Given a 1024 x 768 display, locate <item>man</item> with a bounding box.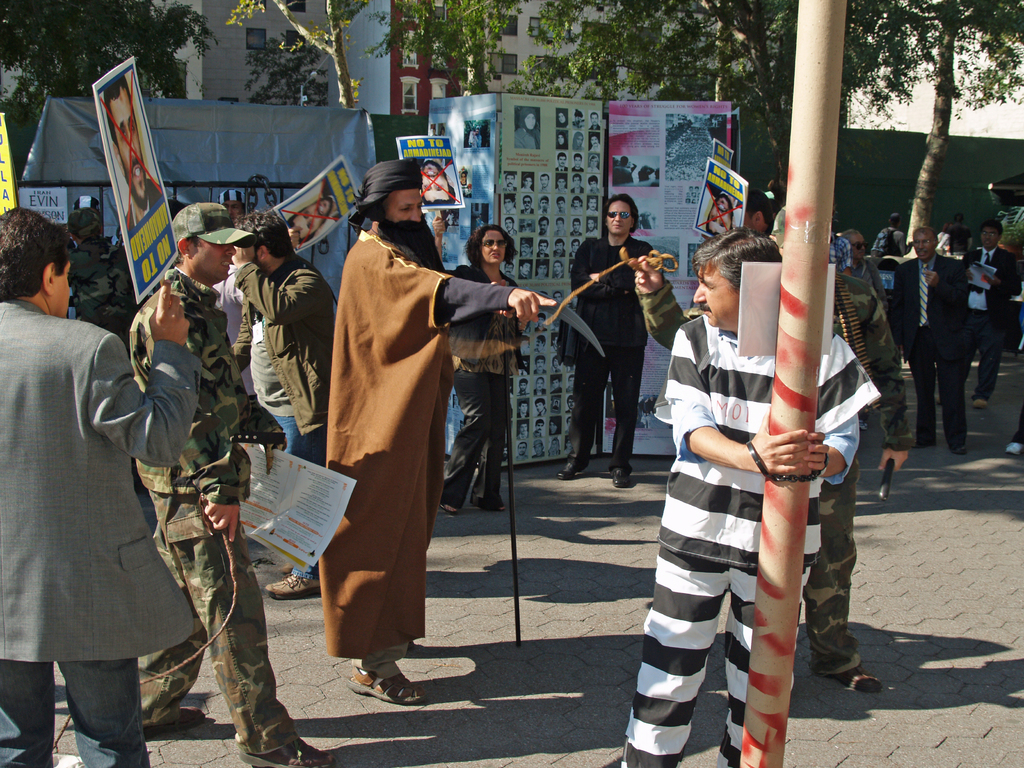
Located: BBox(593, 138, 599, 151).
